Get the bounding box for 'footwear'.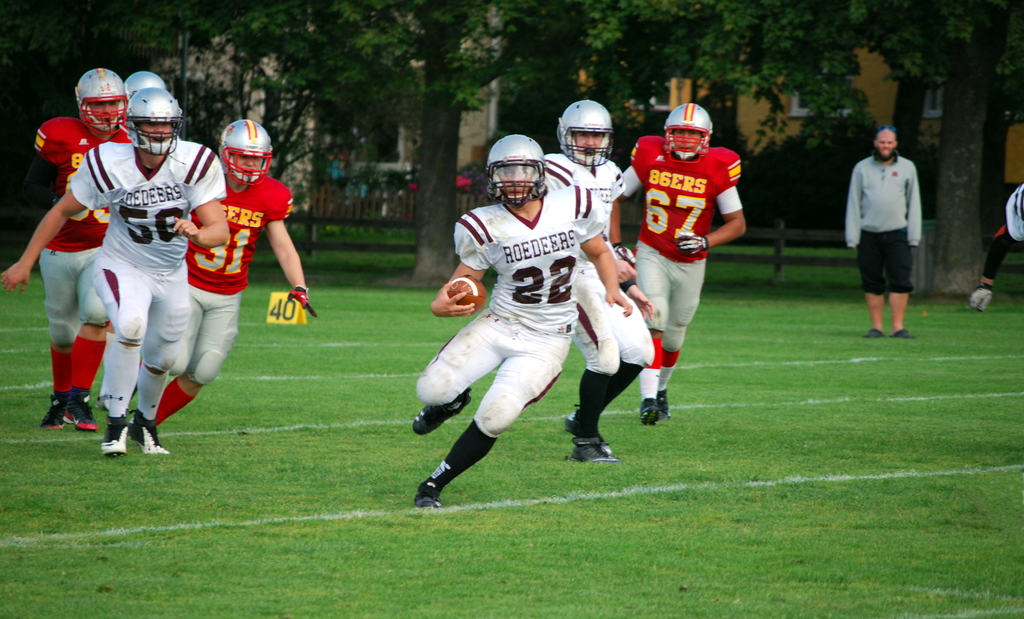
{"x1": 67, "y1": 397, "x2": 96, "y2": 432}.
